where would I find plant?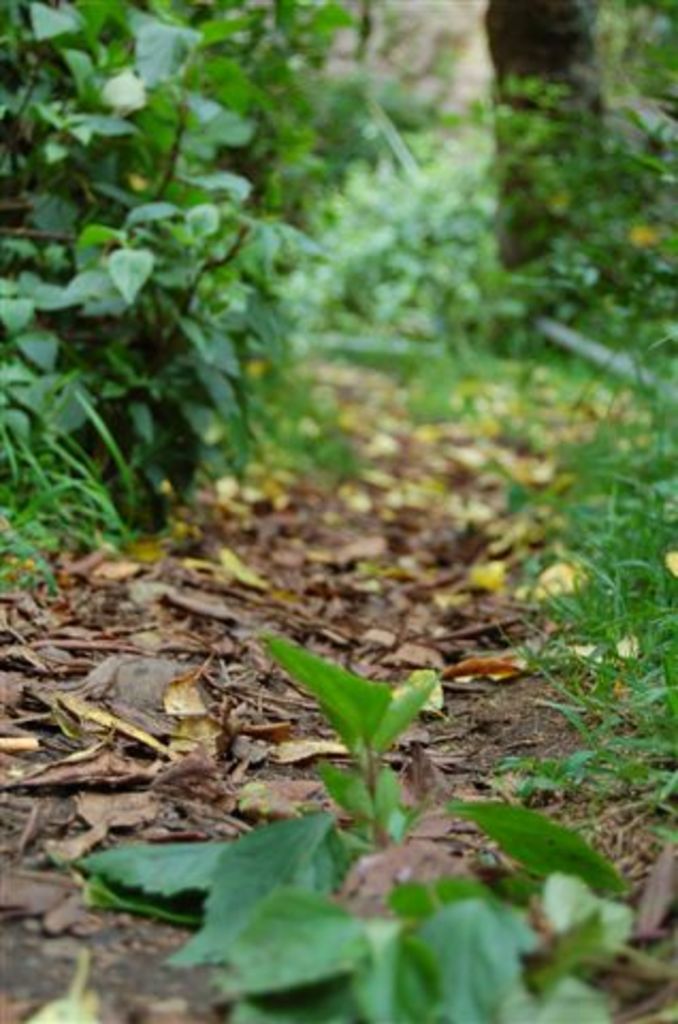
At pyautogui.locateOnScreen(262, 629, 441, 849).
